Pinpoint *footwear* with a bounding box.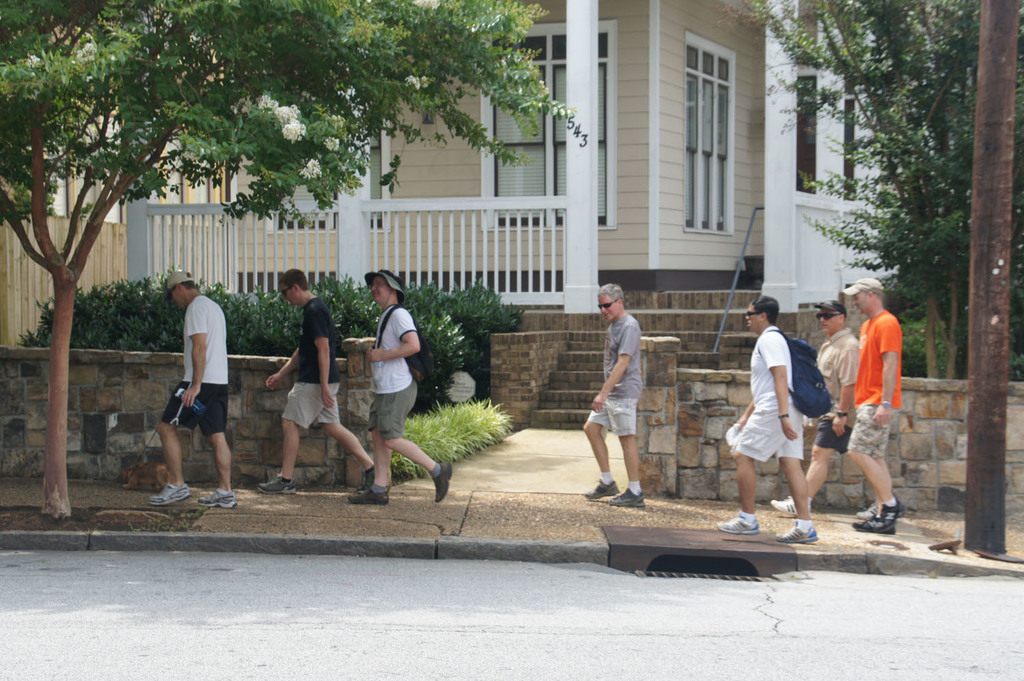
<bbox>715, 517, 760, 534</bbox>.
